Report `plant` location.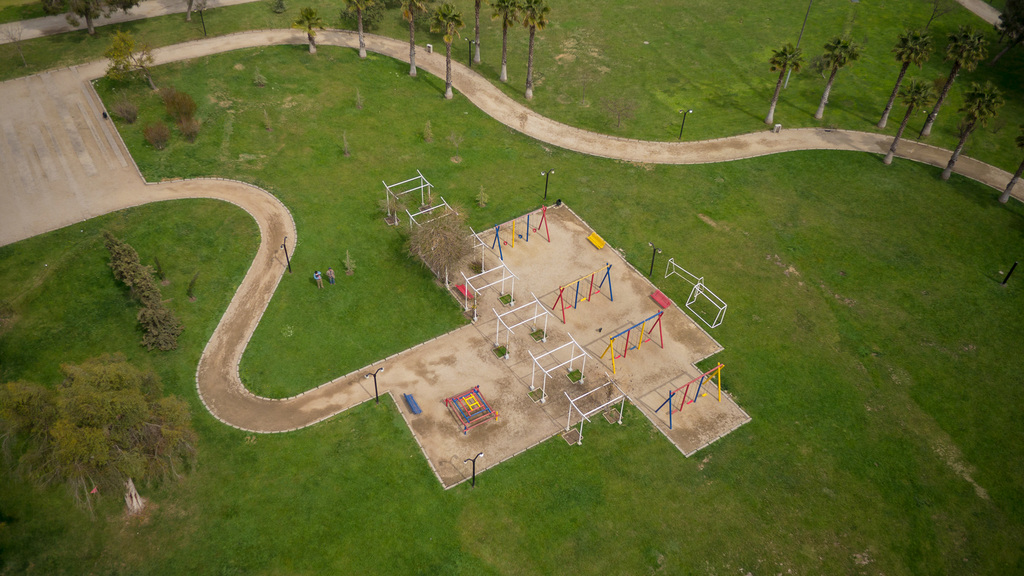
Report: <region>424, 184, 442, 207</region>.
